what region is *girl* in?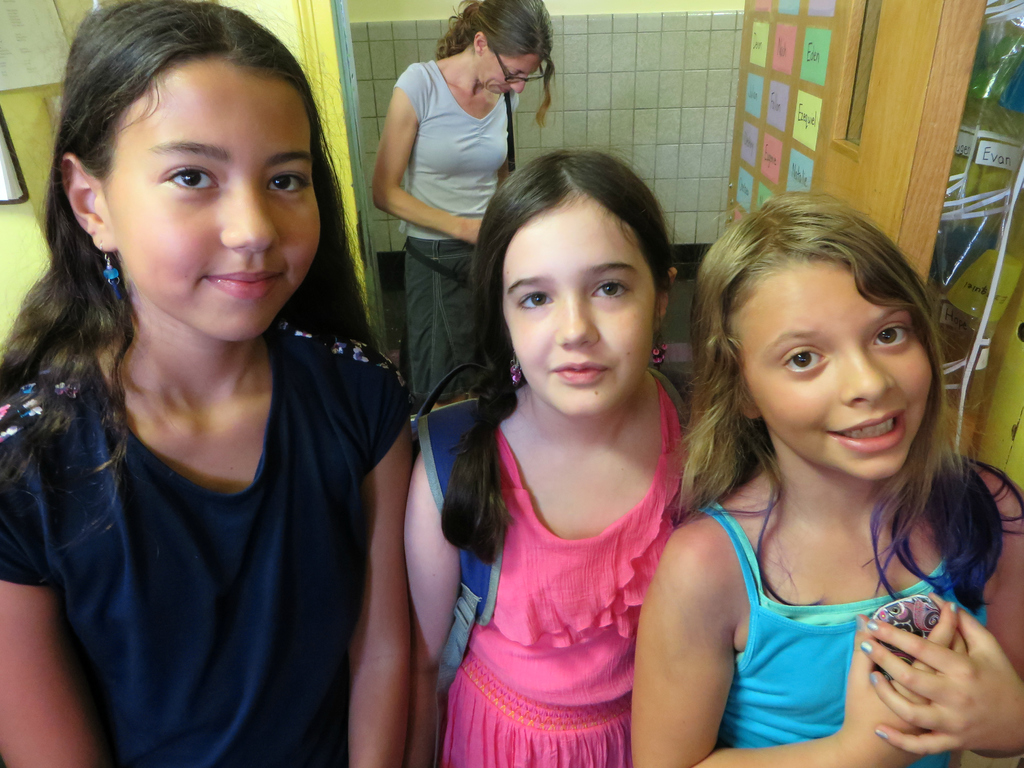
(left=630, top=198, right=1023, bottom=767).
